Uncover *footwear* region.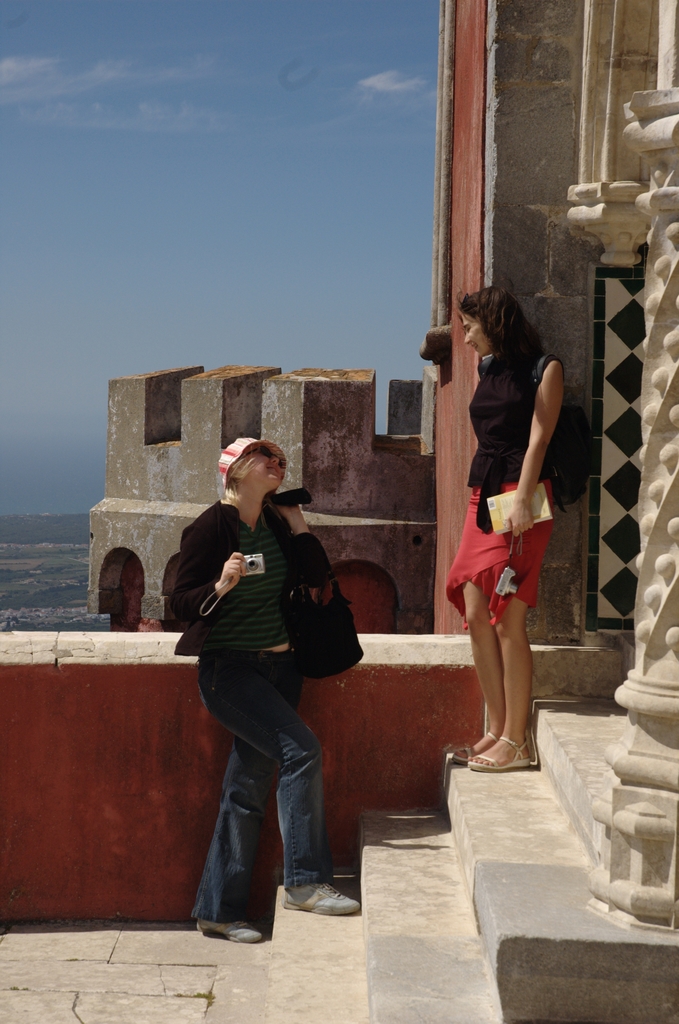
Uncovered: x1=446 y1=727 x2=499 y2=760.
